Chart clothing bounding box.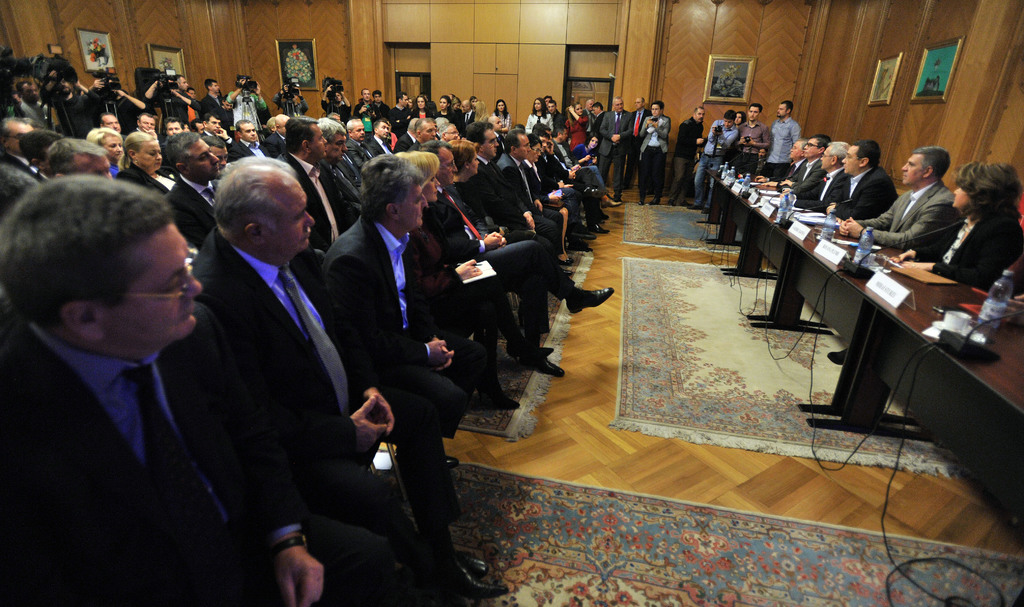
Charted: box(768, 119, 803, 176).
